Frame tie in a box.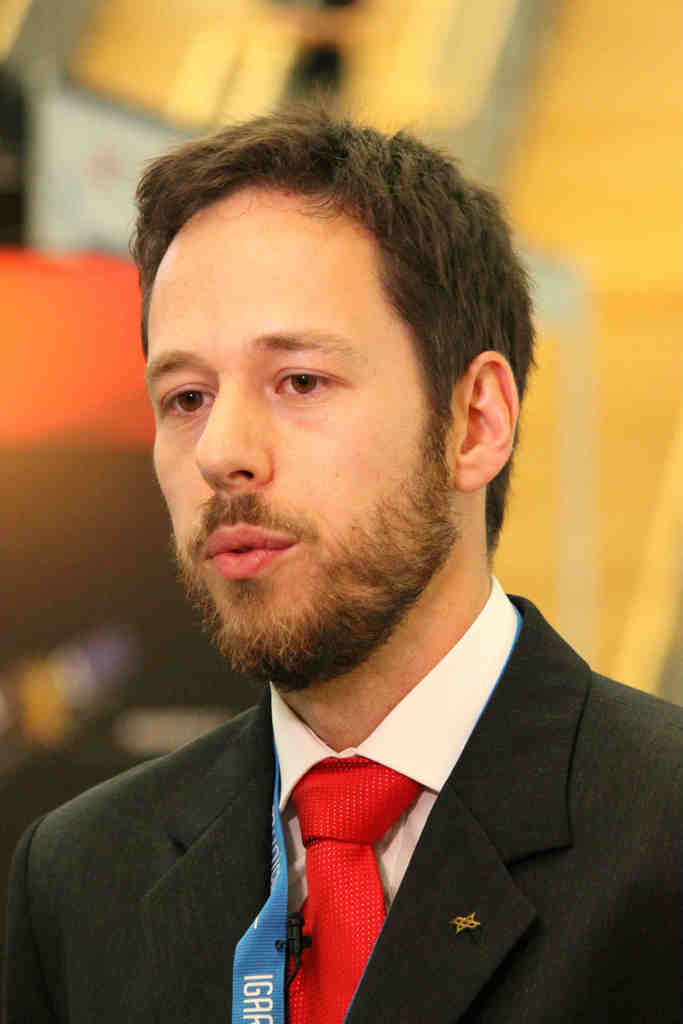
<bbox>283, 753, 430, 1023</bbox>.
